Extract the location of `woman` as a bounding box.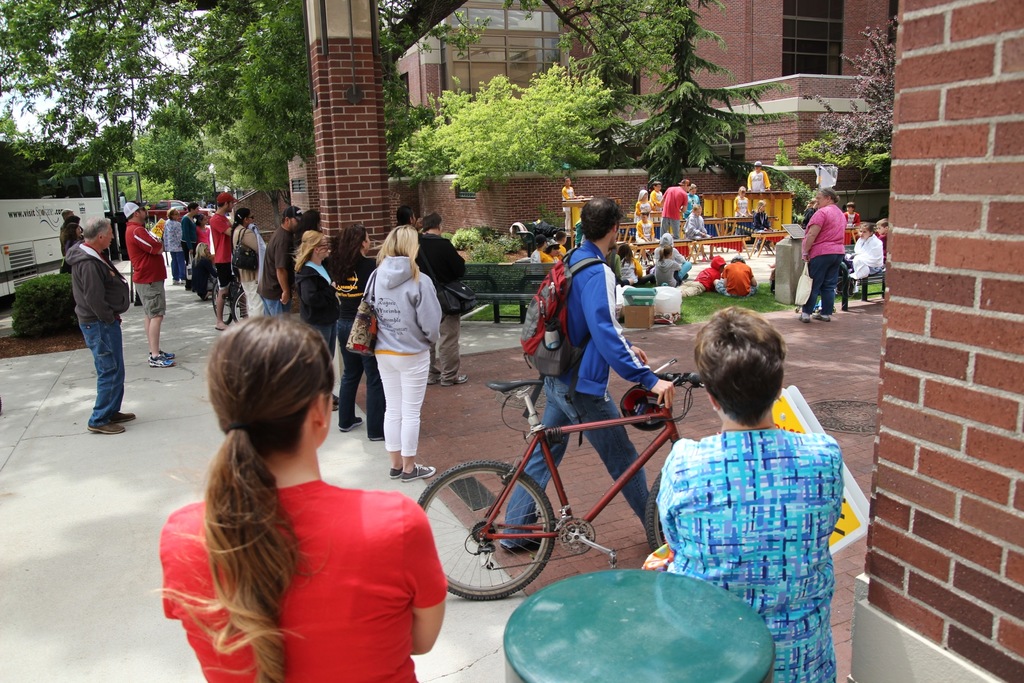
<region>658, 301, 845, 682</region>.
